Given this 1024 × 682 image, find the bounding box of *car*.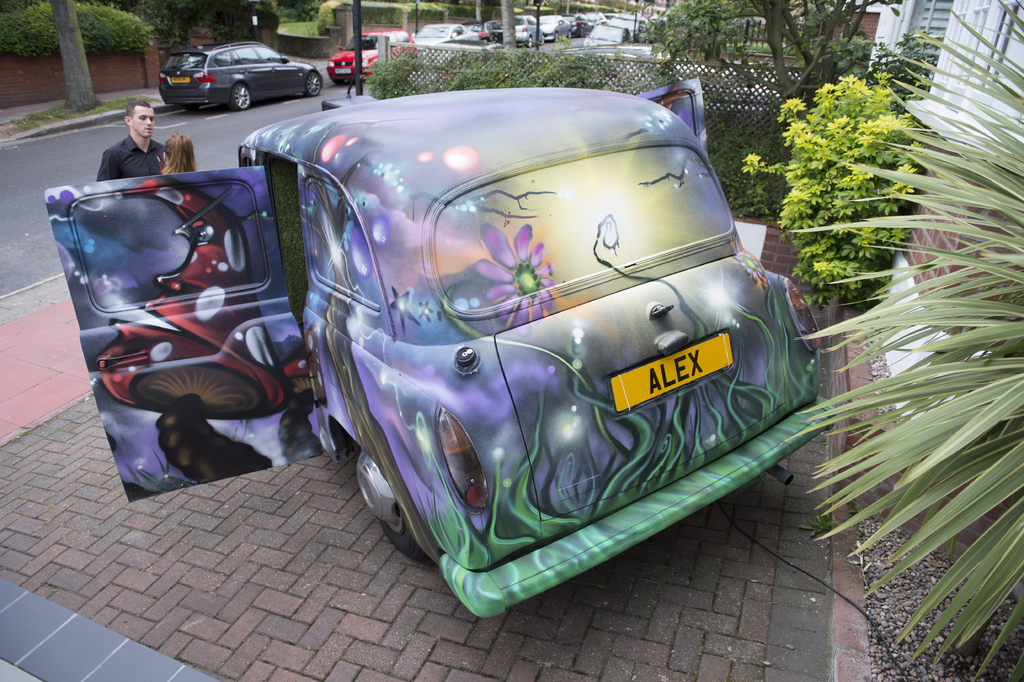
pyautogui.locateOnScreen(334, 31, 418, 86).
